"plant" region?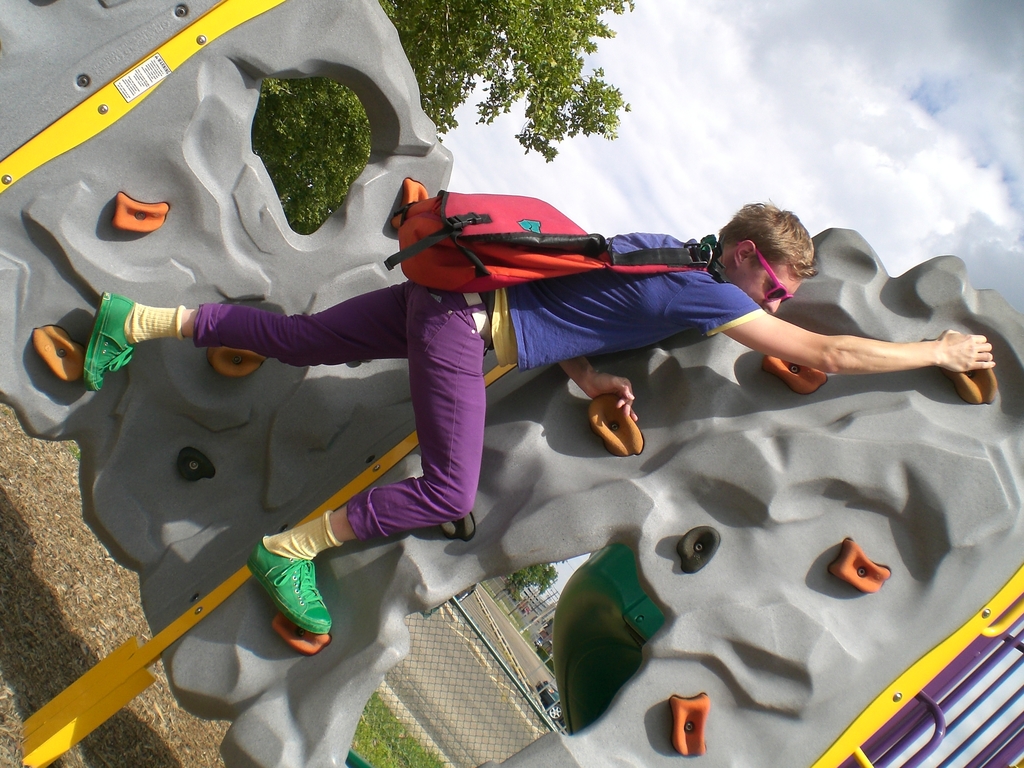
(344,683,452,767)
